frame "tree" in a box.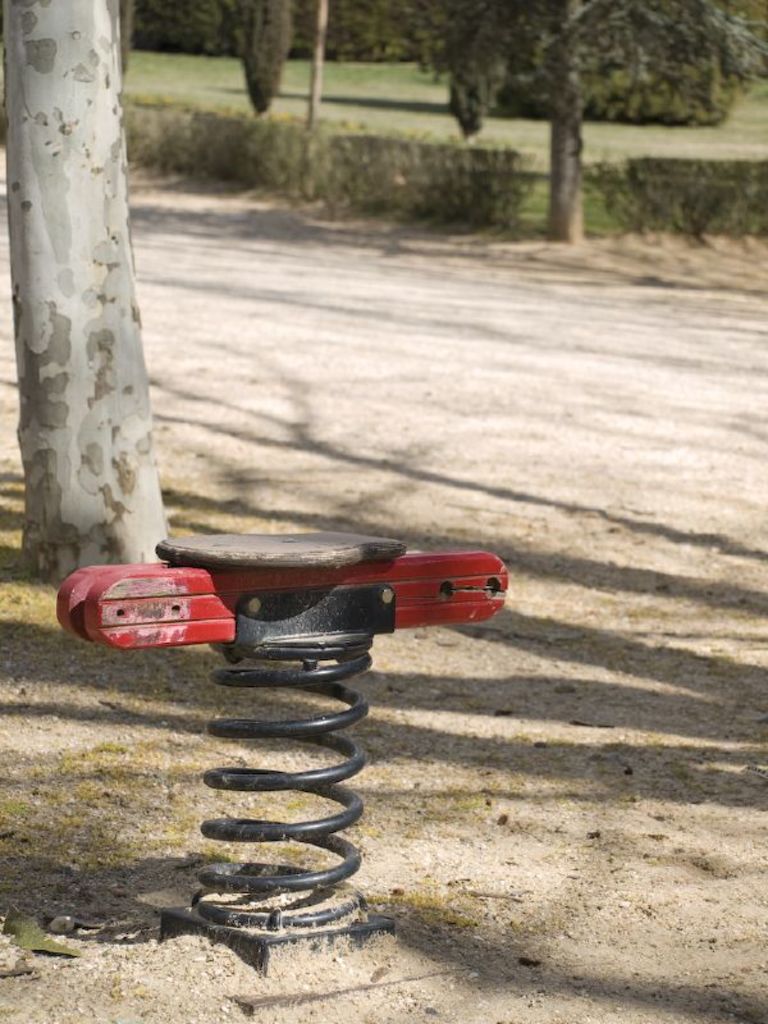
box(233, 0, 297, 123).
